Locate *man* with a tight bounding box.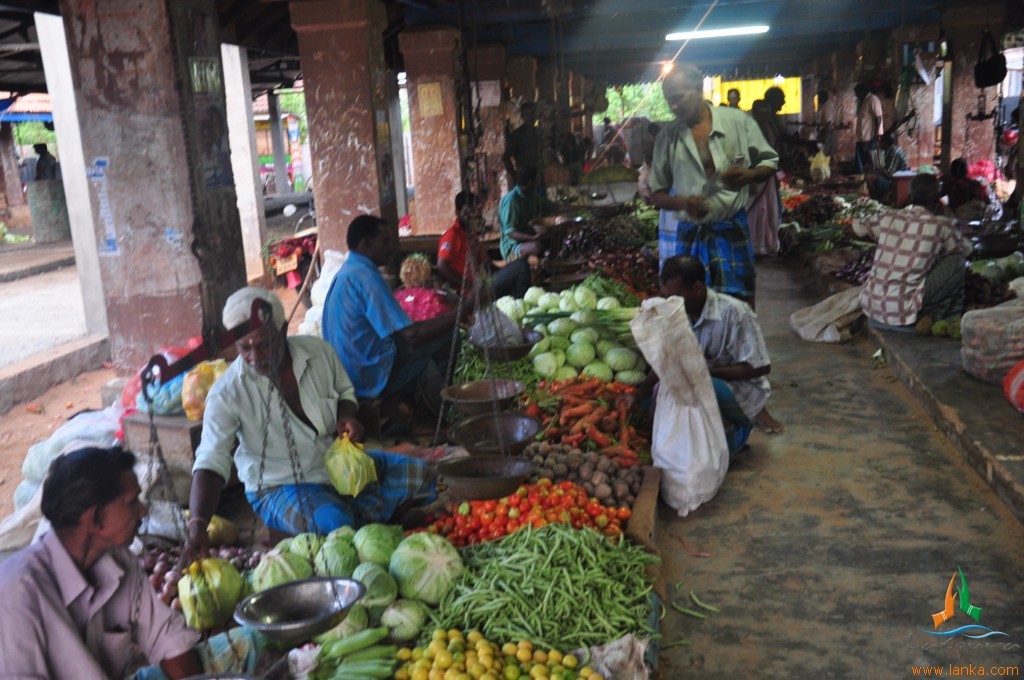
region(34, 144, 58, 179).
